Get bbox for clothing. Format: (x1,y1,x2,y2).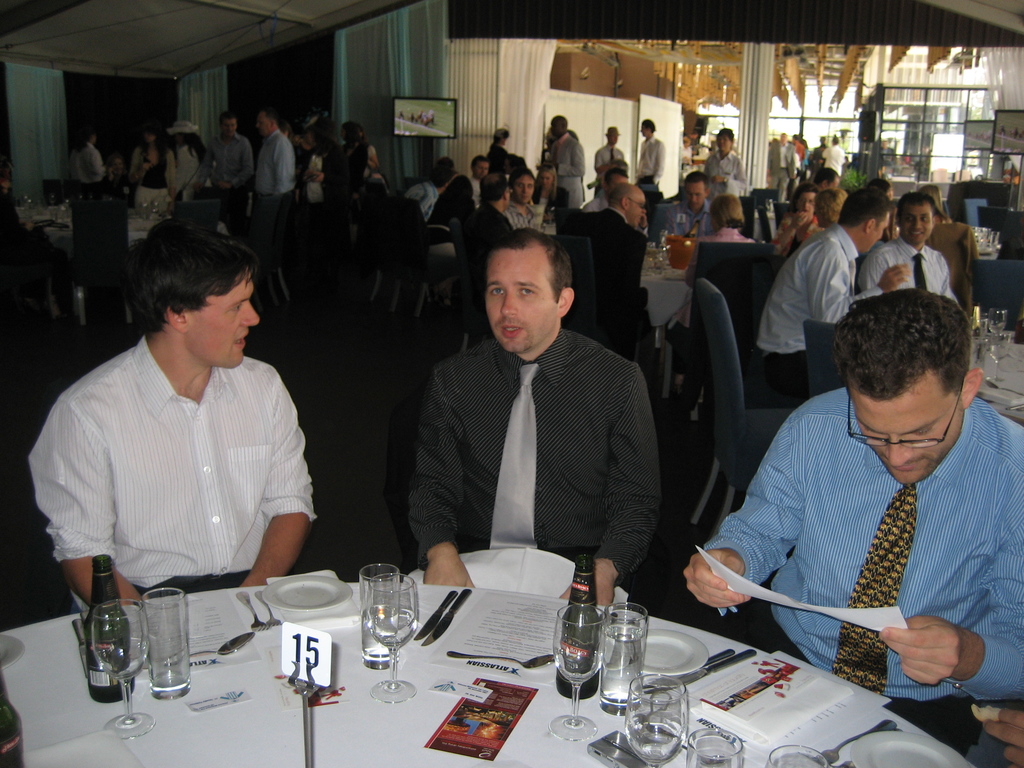
(22,333,331,595).
